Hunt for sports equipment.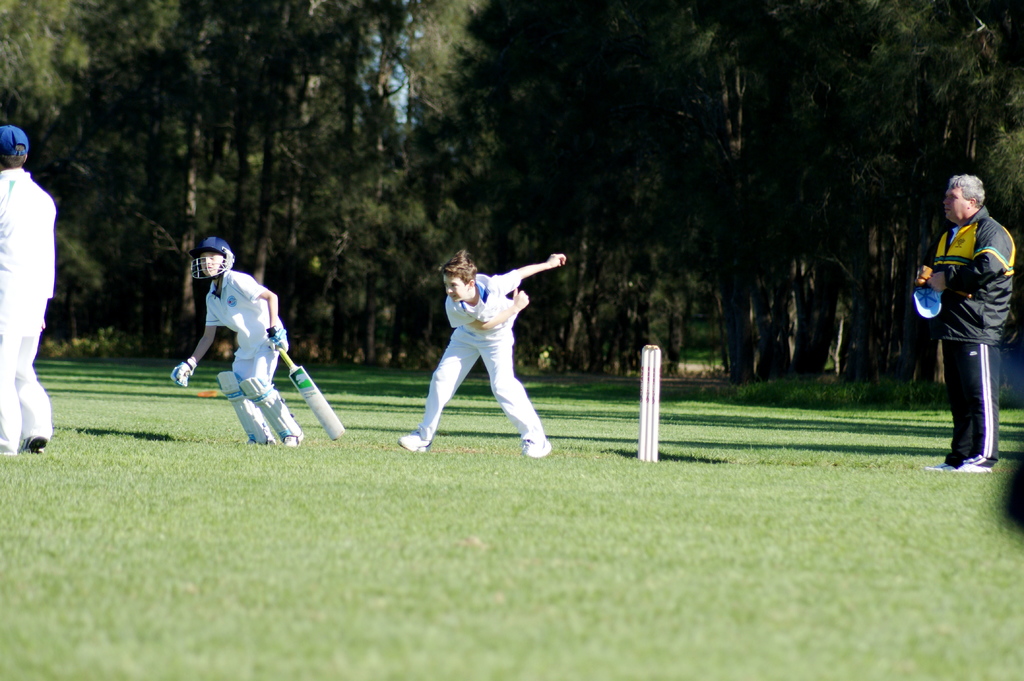
Hunted down at x1=268, y1=341, x2=344, y2=440.
